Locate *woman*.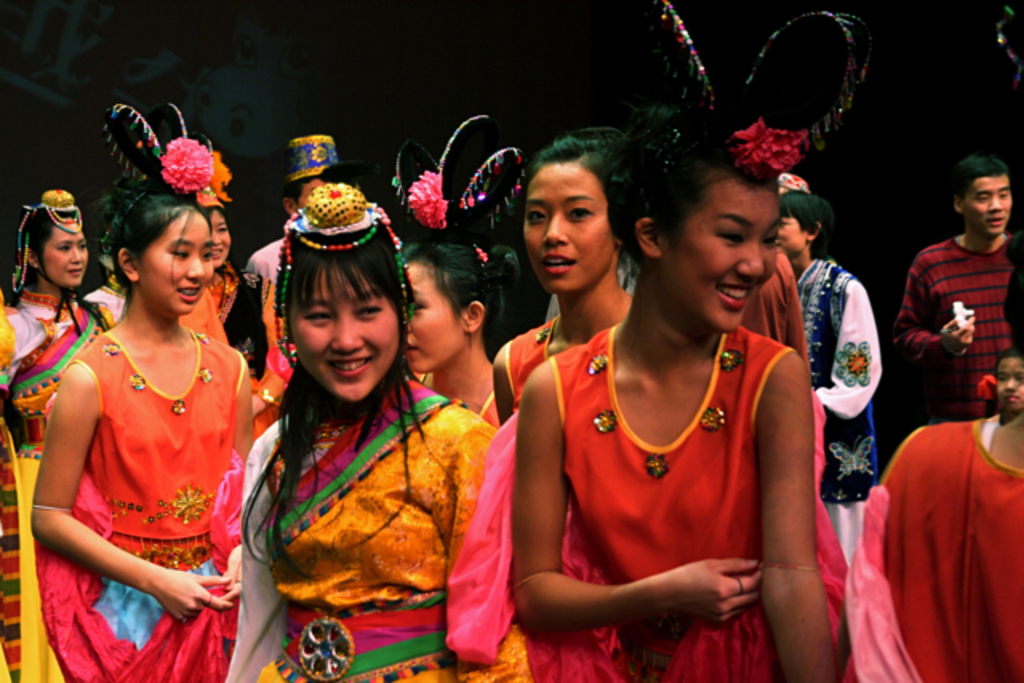
Bounding box: 229,178,504,681.
